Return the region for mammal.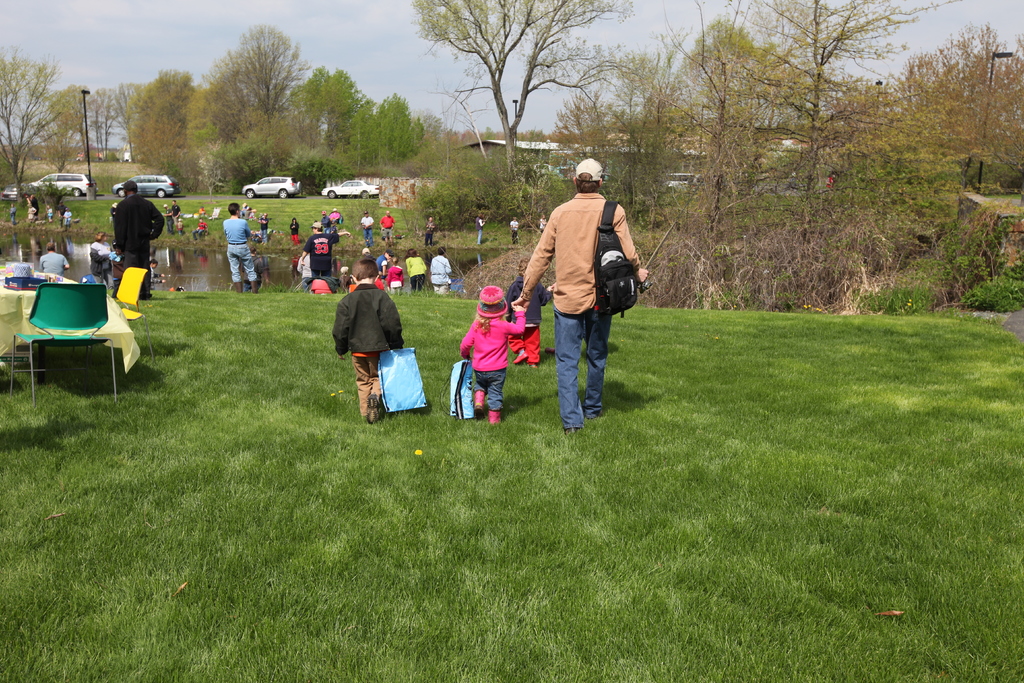
<bbox>240, 204, 252, 220</bbox>.
